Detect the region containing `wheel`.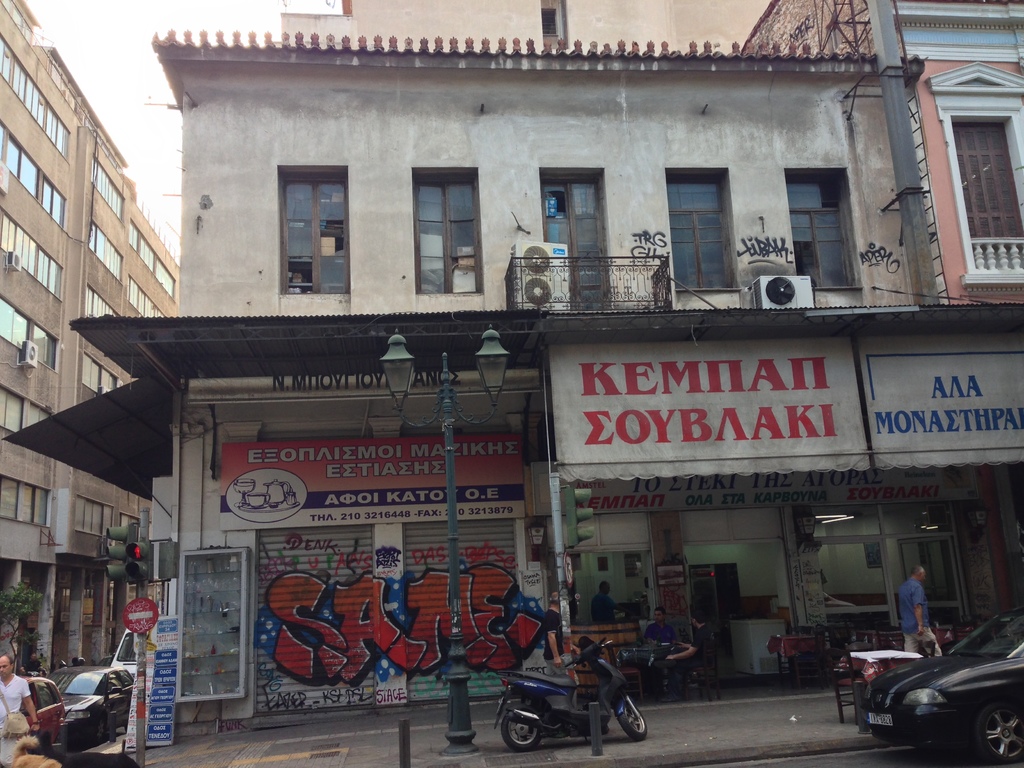
<box>97,717,106,744</box>.
